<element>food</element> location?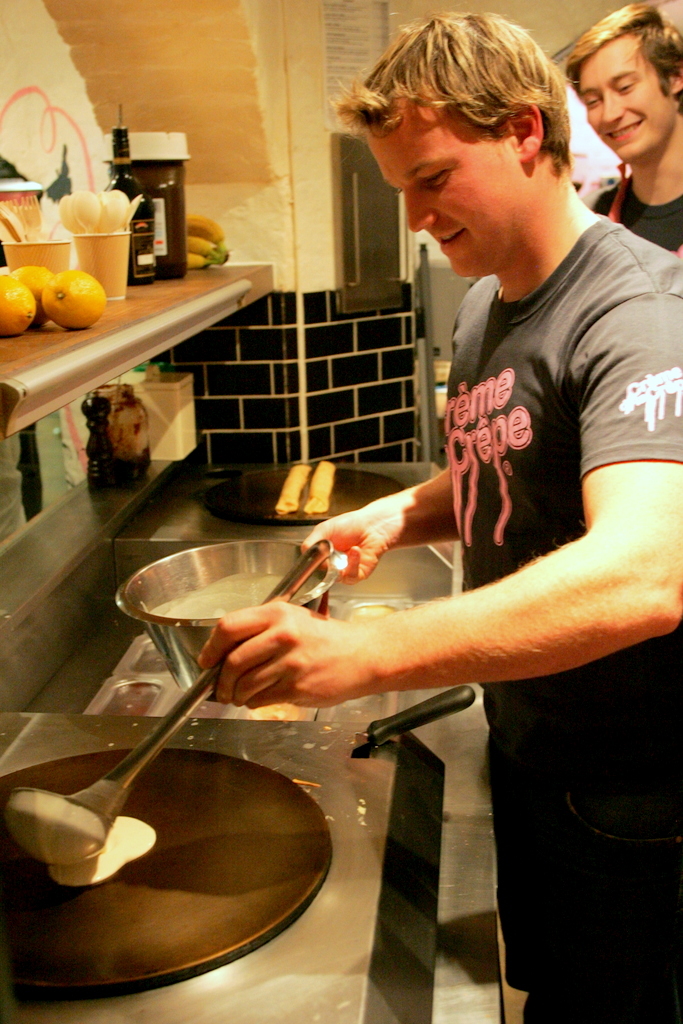
<box>183,214,229,269</box>
